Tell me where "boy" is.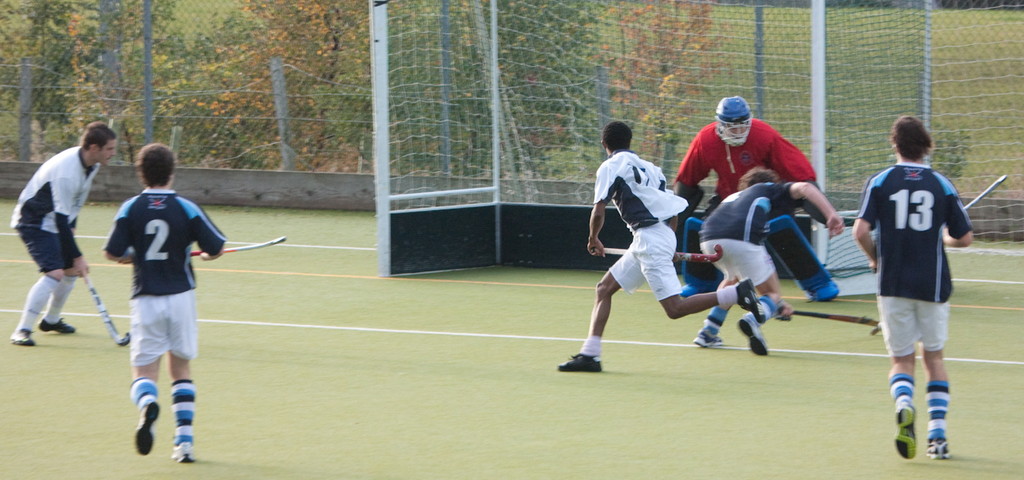
"boy" is at bbox(853, 116, 975, 461).
